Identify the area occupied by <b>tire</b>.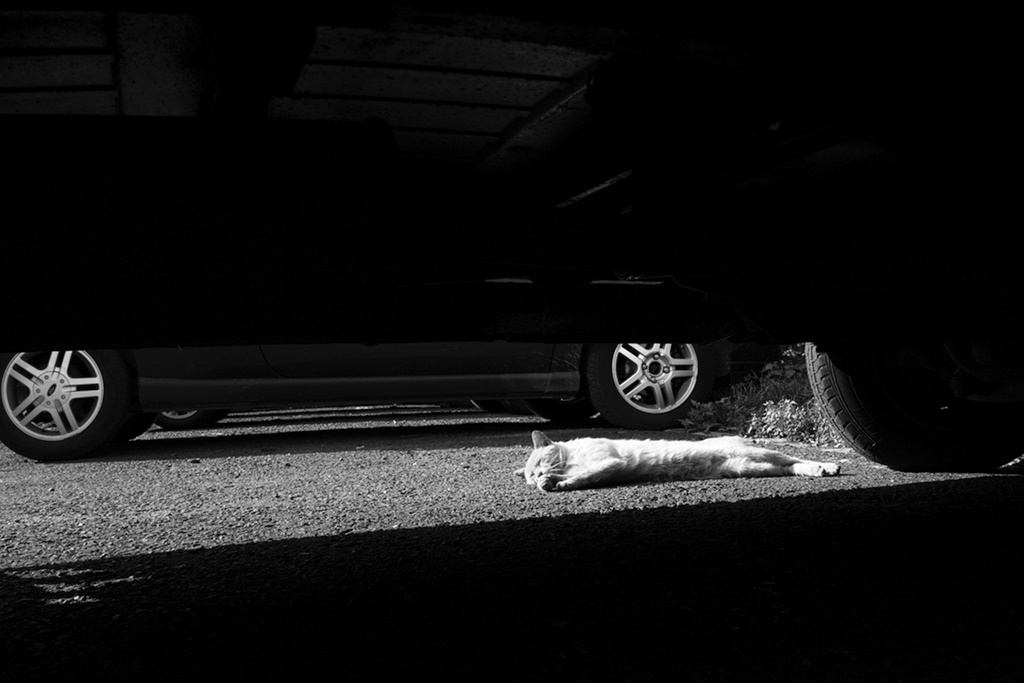
Area: {"left": 156, "top": 405, "right": 213, "bottom": 426}.
